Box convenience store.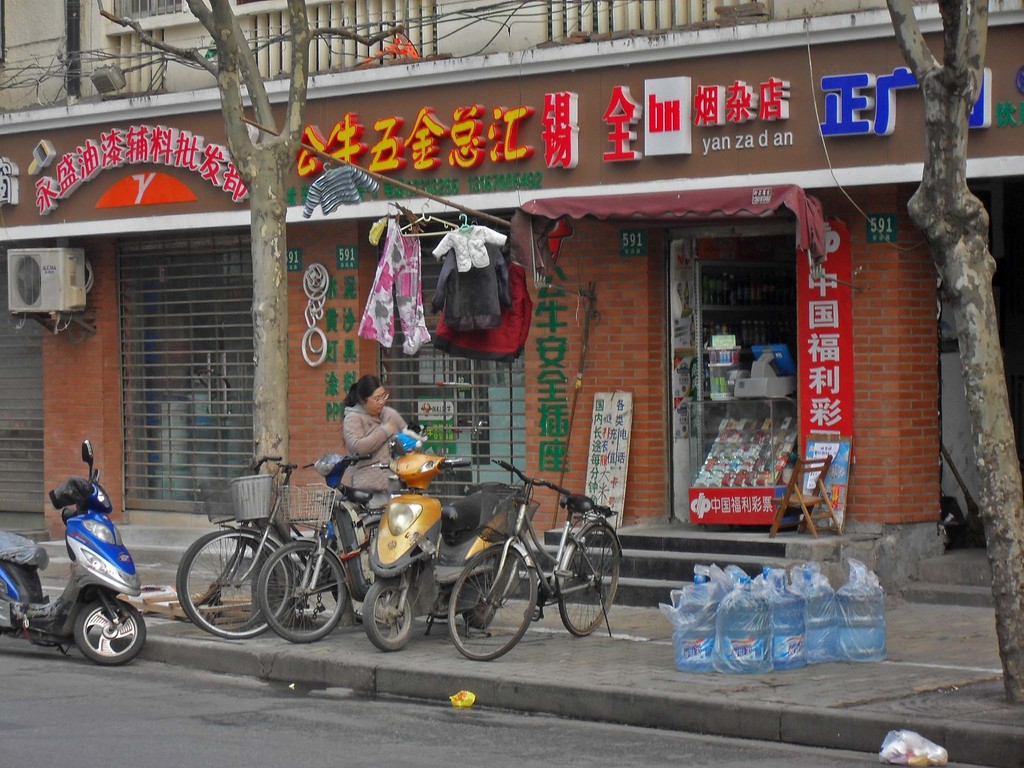
<region>662, 214, 804, 519</region>.
